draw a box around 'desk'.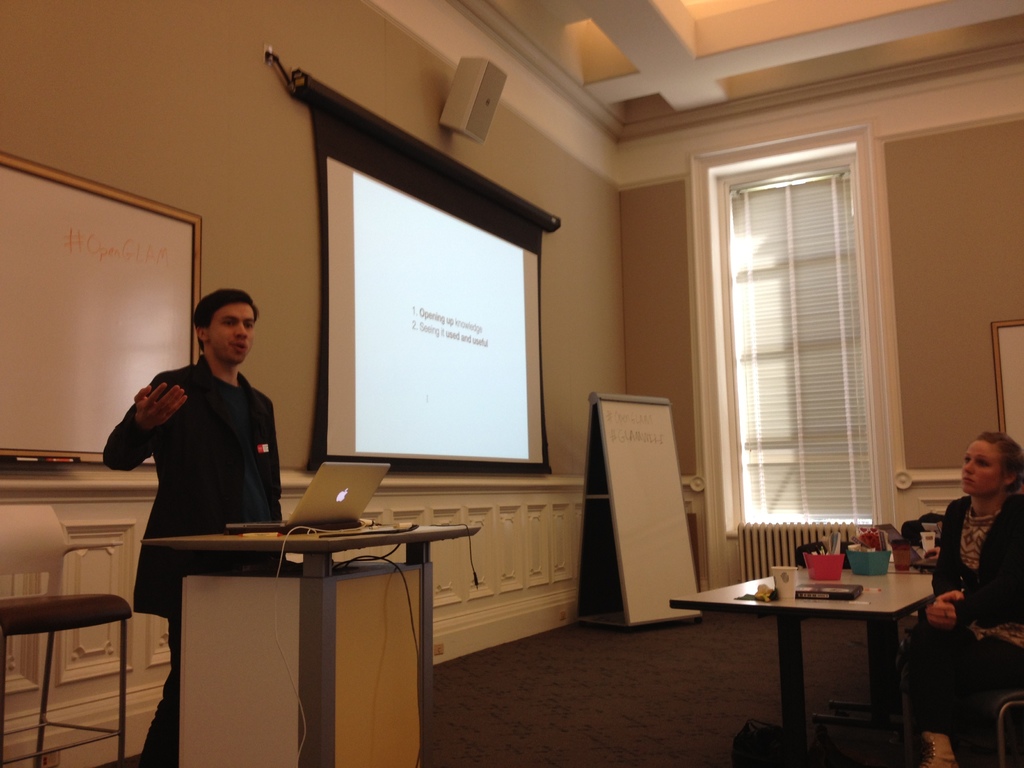
(x1=138, y1=516, x2=483, y2=767).
